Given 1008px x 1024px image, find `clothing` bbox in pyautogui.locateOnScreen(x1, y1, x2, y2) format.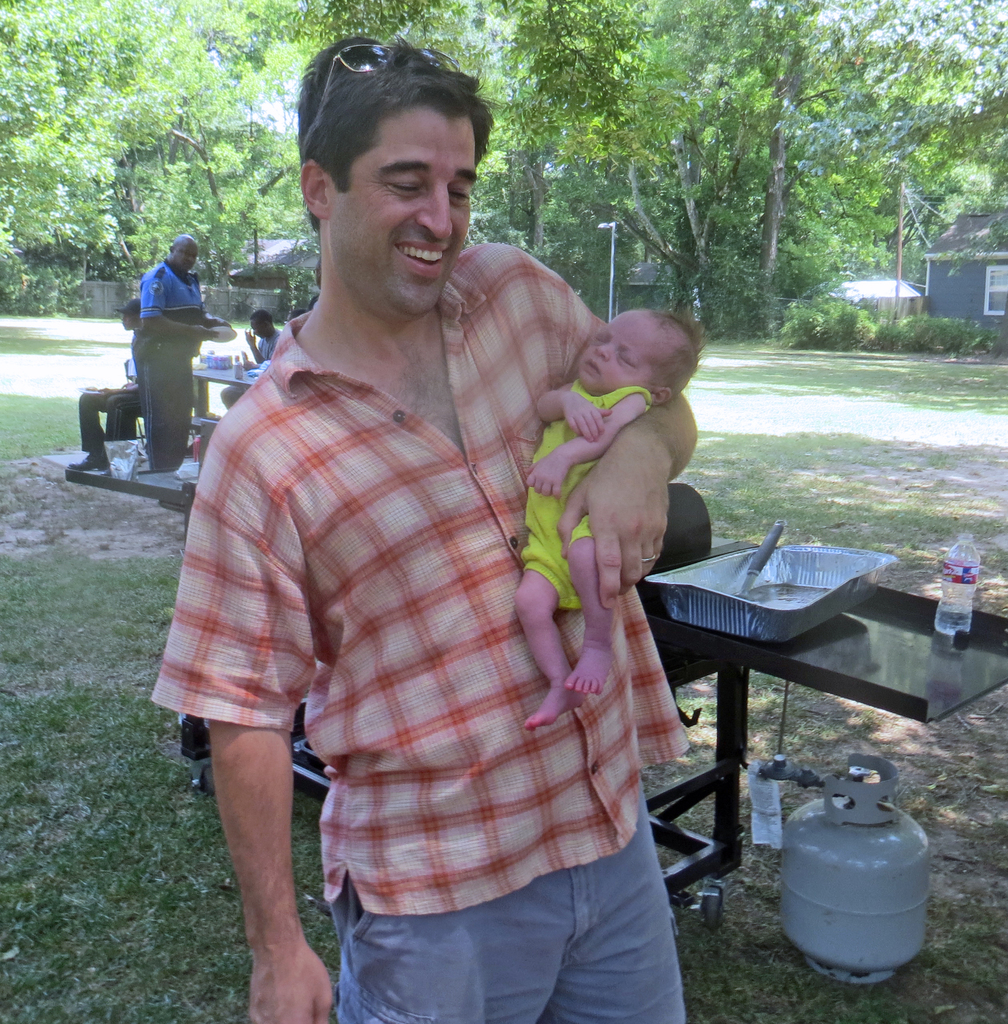
pyautogui.locateOnScreen(513, 379, 653, 607).
